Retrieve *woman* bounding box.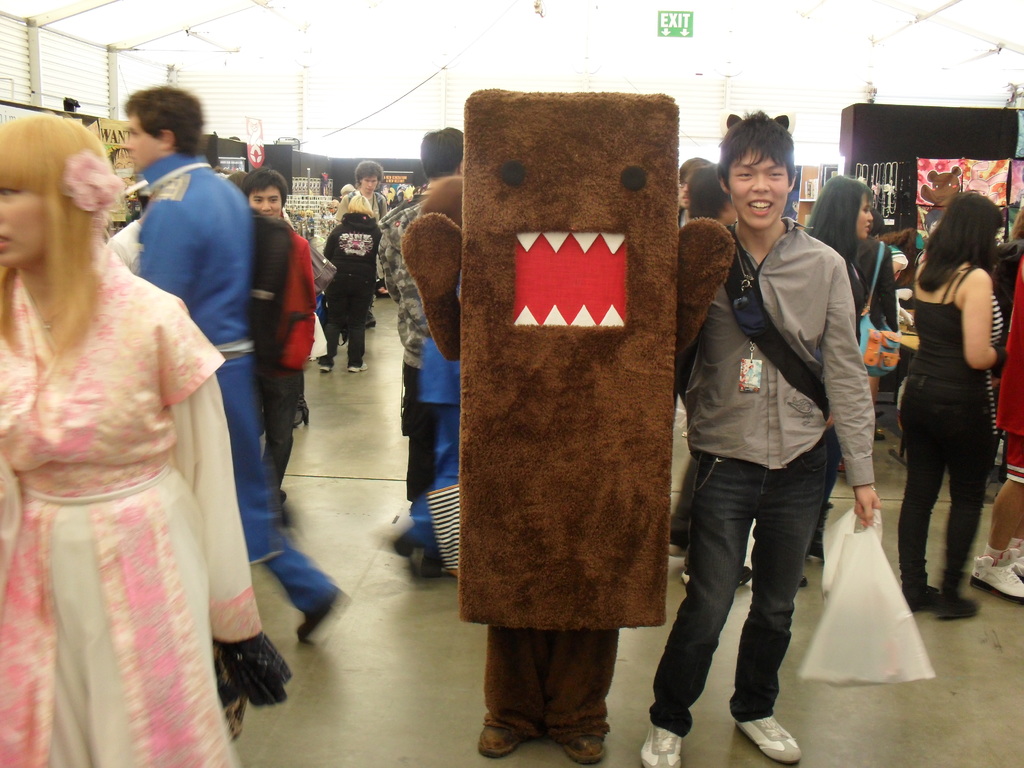
Bounding box: 0,113,287,767.
